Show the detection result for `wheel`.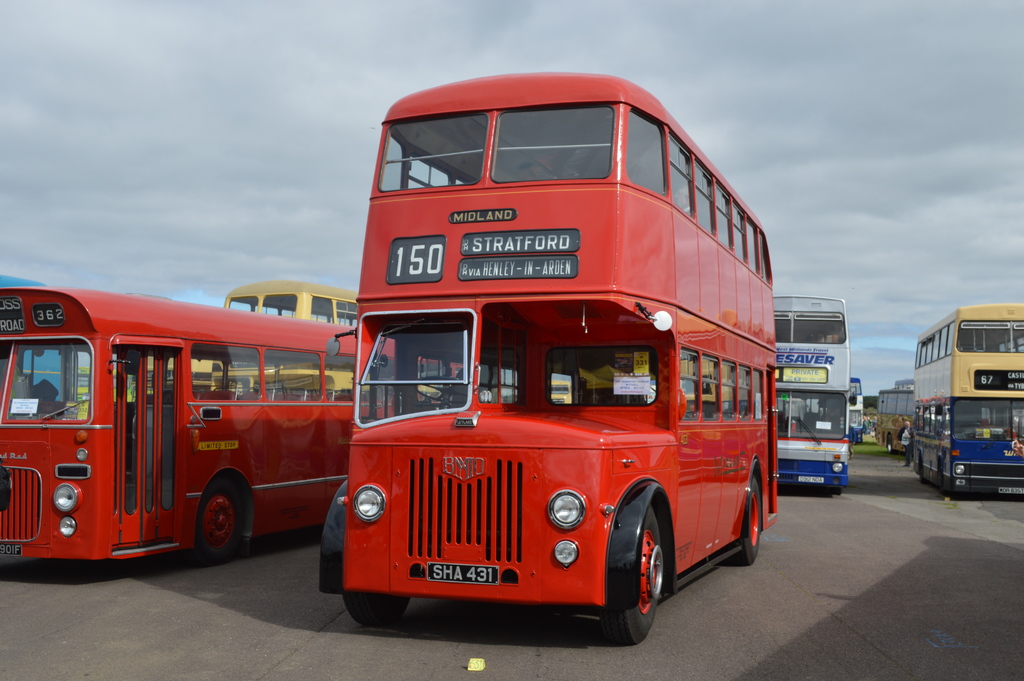
(731,475,761,566).
